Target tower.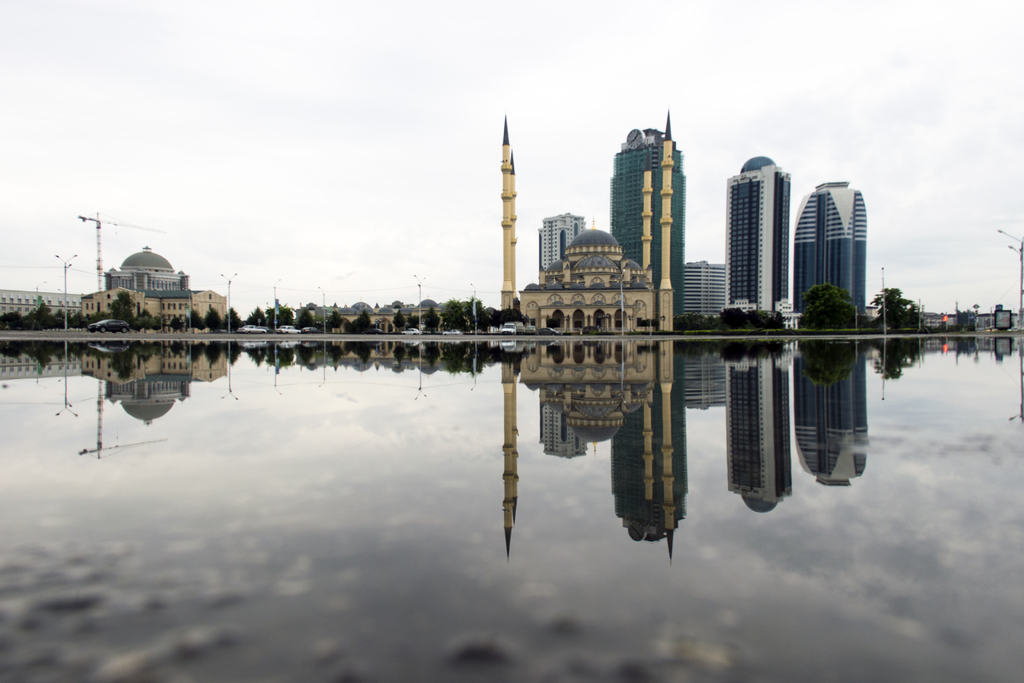
Target region: BBox(679, 258, 727, 322).
